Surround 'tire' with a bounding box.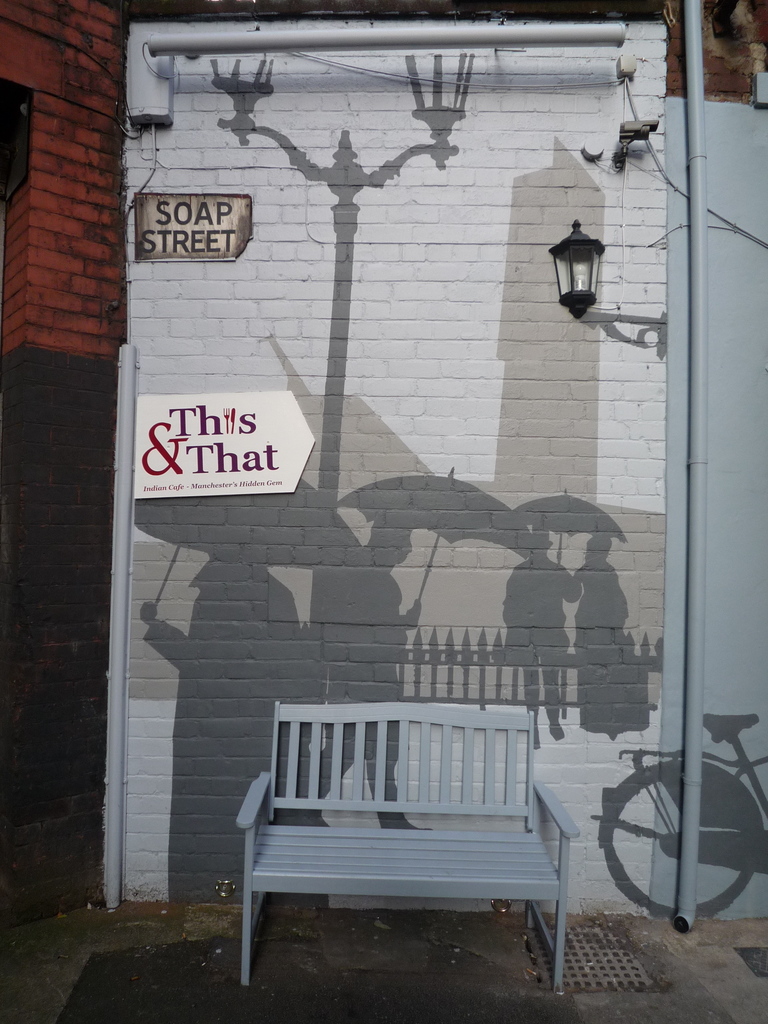
detection(604, 757, 767, 913).
